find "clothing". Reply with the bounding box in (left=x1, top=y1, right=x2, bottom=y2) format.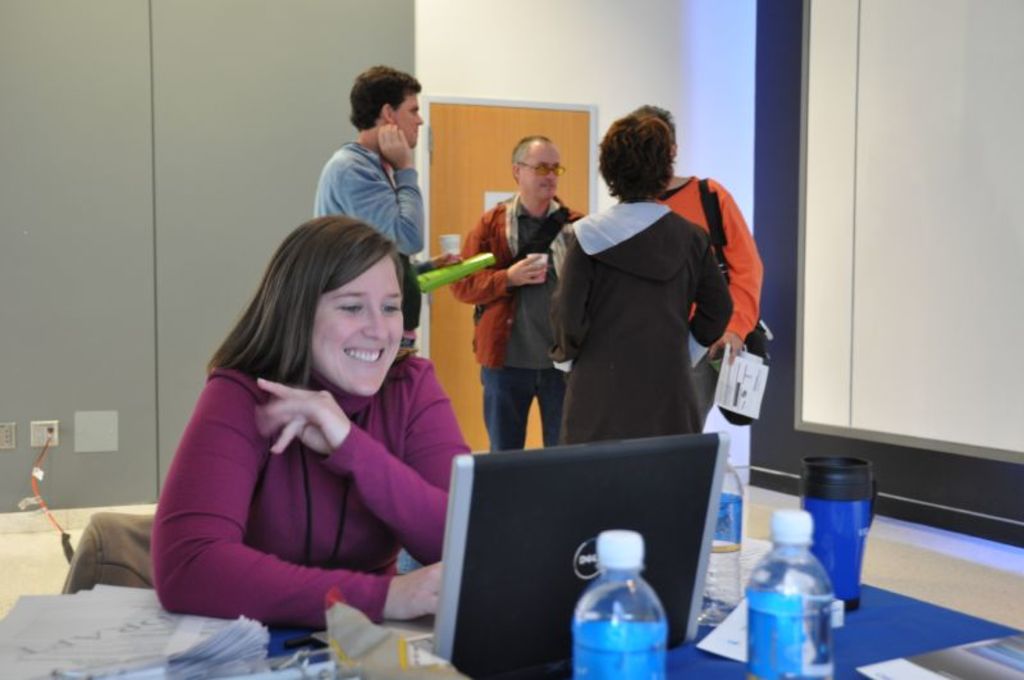
(left=456, top=192, right=590, bottom=456).
